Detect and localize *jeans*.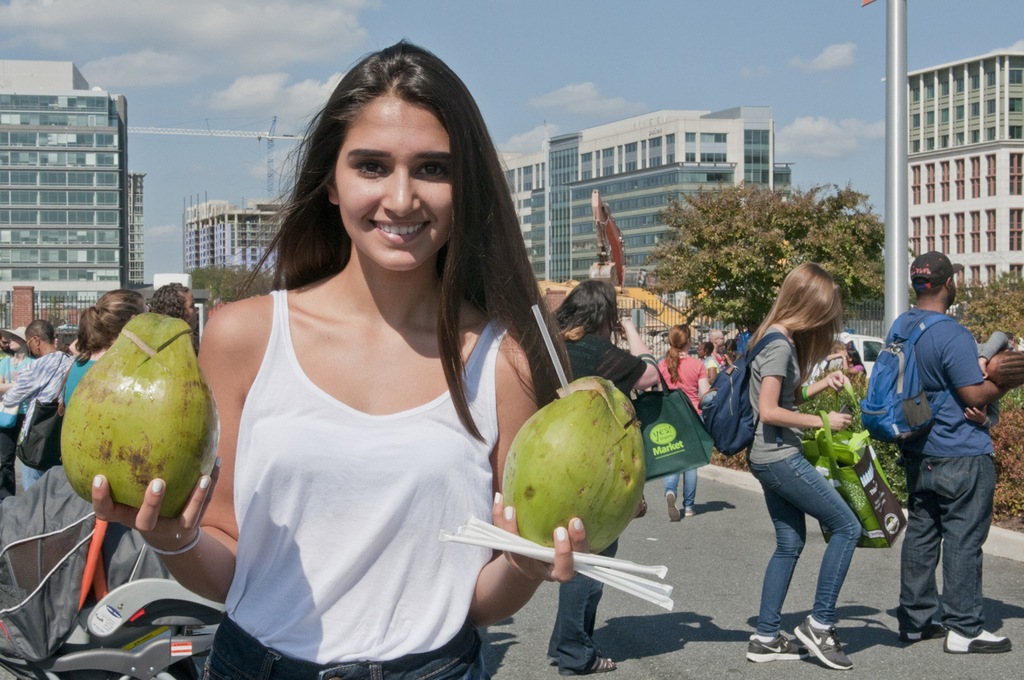
Localized at [547, 523, 615, 662].
